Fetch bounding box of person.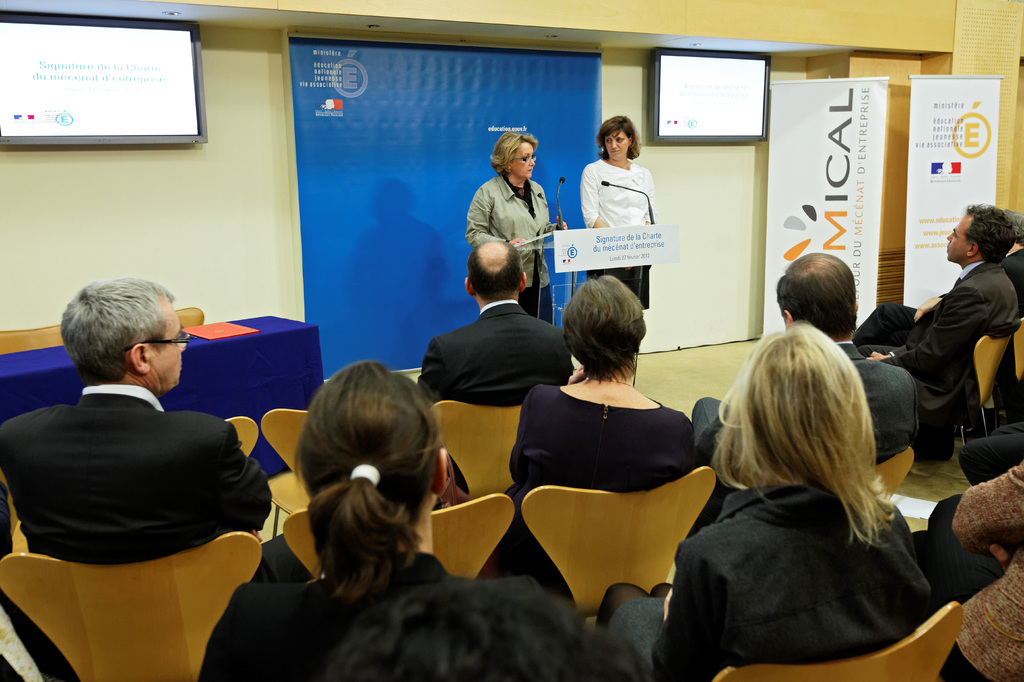
Bbox: x1=415, y1=237, x2=586, y2=414.
